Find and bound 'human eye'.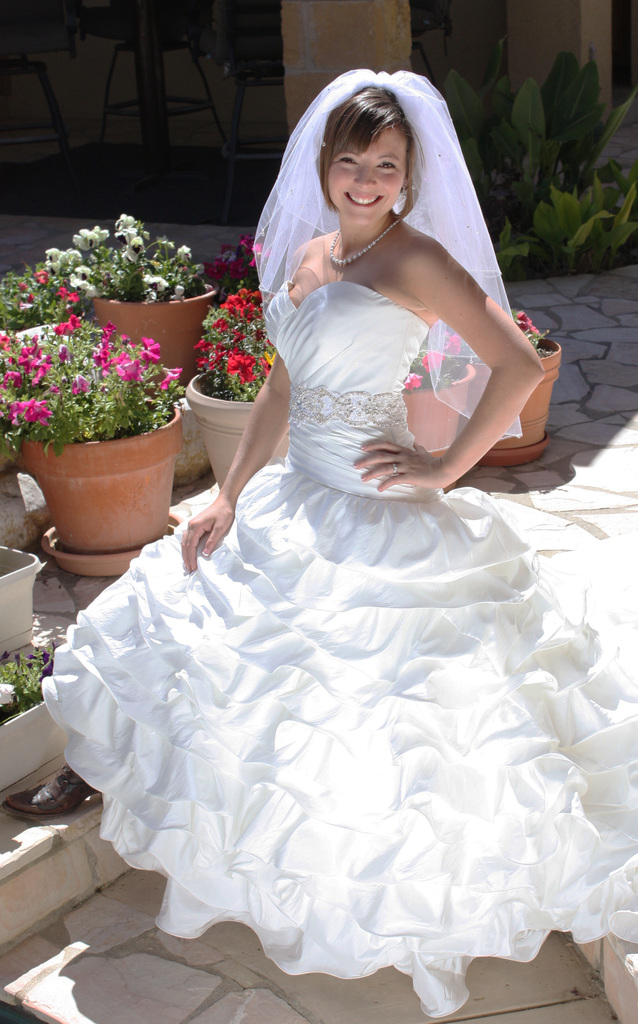
Bound: <box>374,157,399,168</box>.
